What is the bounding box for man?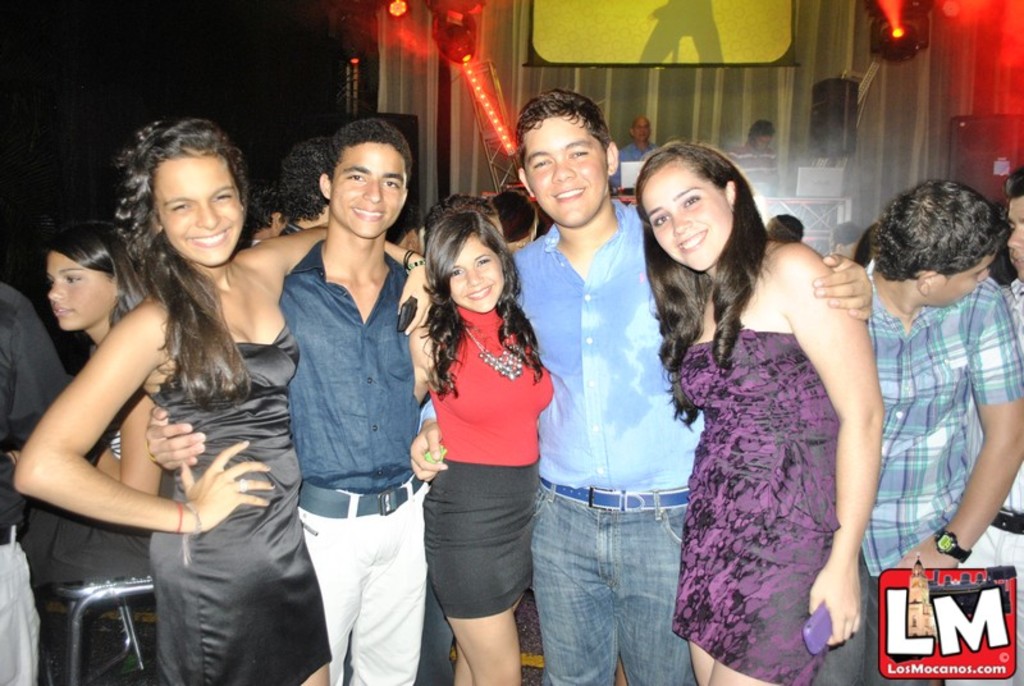
813, 178, 1023, 685.
